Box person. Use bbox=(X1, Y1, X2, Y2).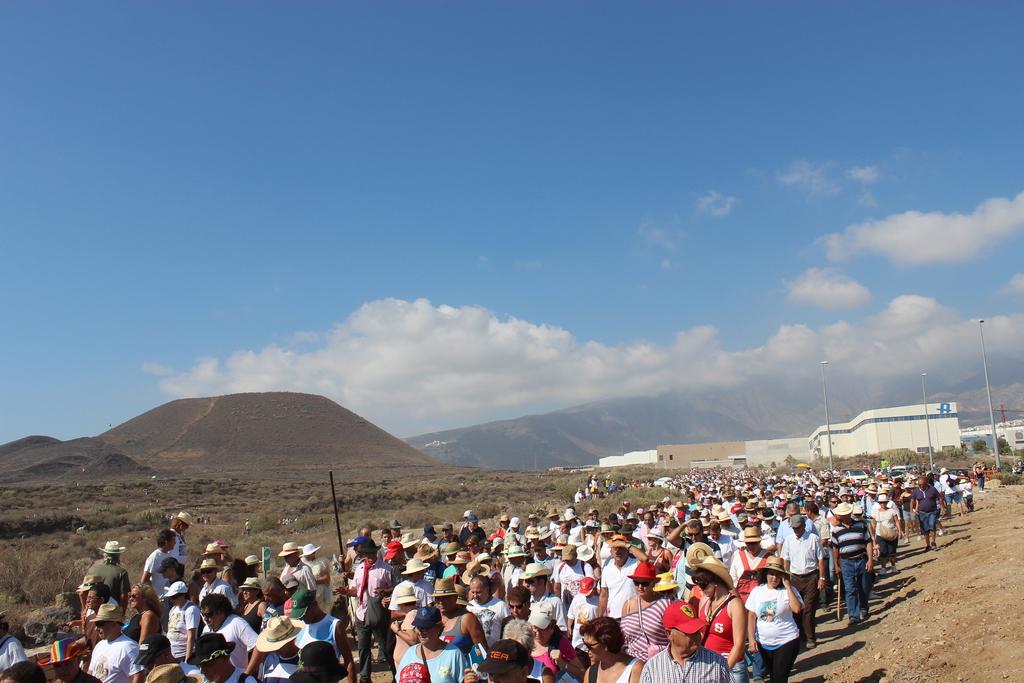
bbox=(891, 487, 923, 546).
